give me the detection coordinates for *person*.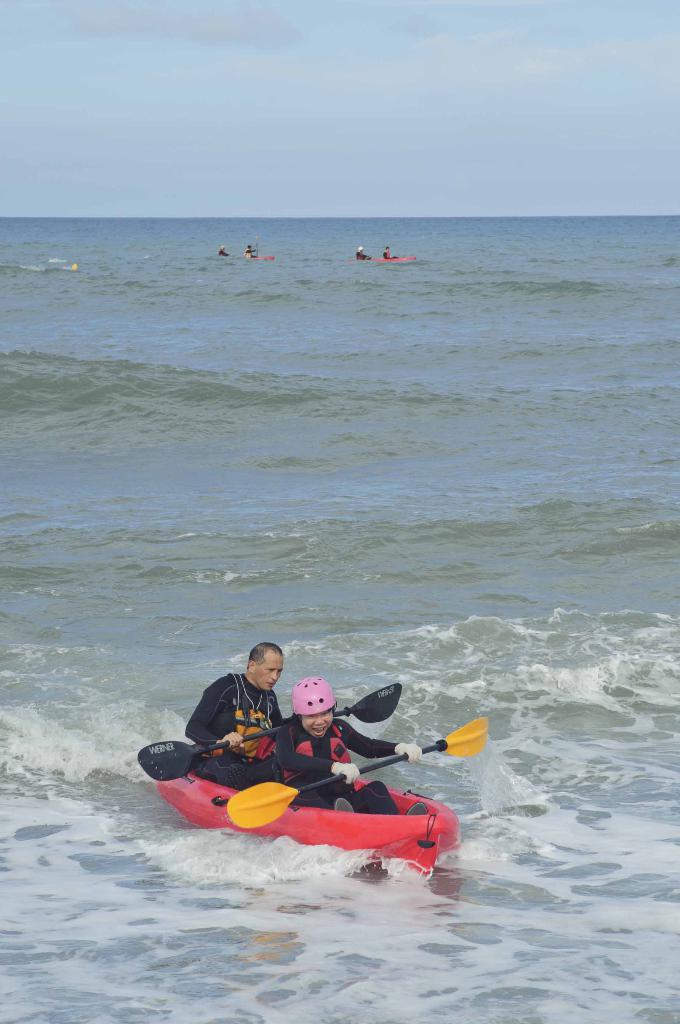
detection(282, 680, 423, 820).
